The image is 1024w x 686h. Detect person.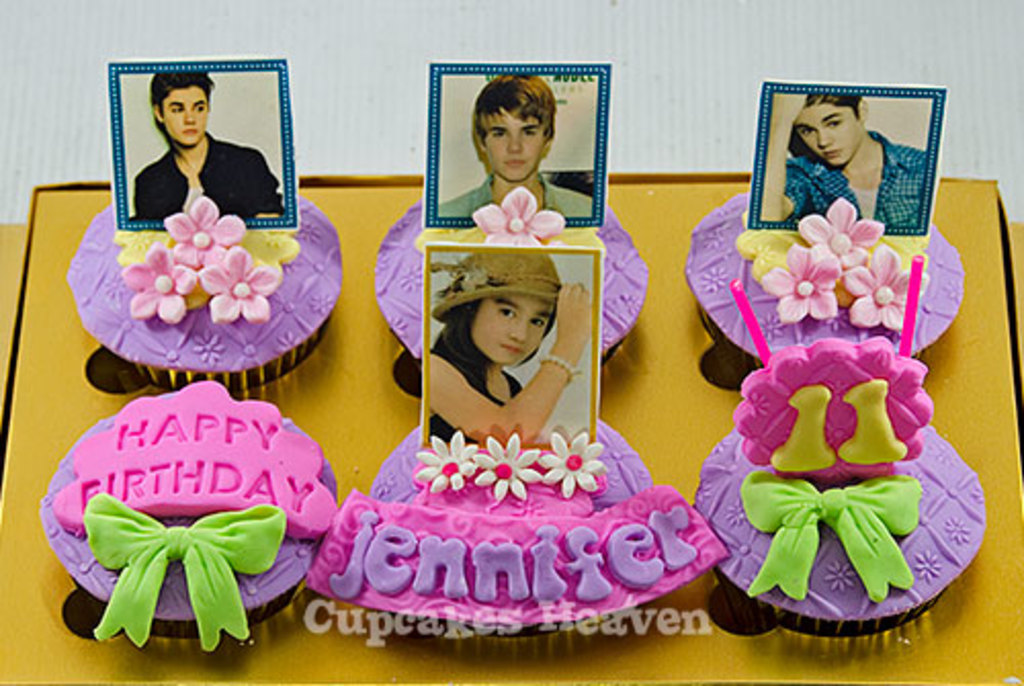
Detection: locate(438, 70, 592, 215).
